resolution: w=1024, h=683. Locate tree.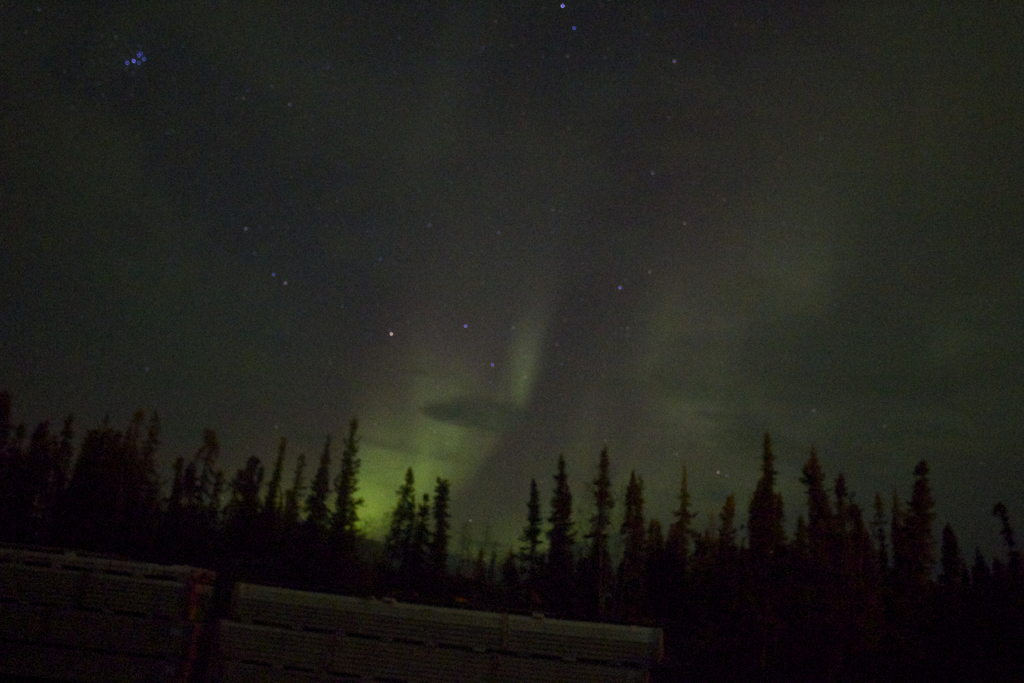
<bbox>429, 474, 454, 603</bbox>.
